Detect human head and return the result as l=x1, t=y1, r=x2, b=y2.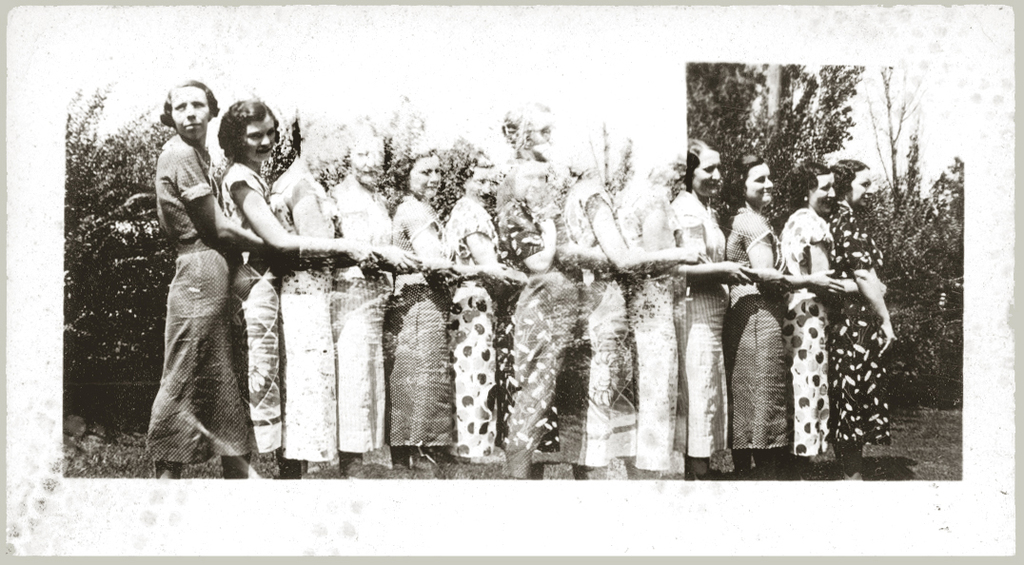
l=160, t=76, r=221, b=140.
